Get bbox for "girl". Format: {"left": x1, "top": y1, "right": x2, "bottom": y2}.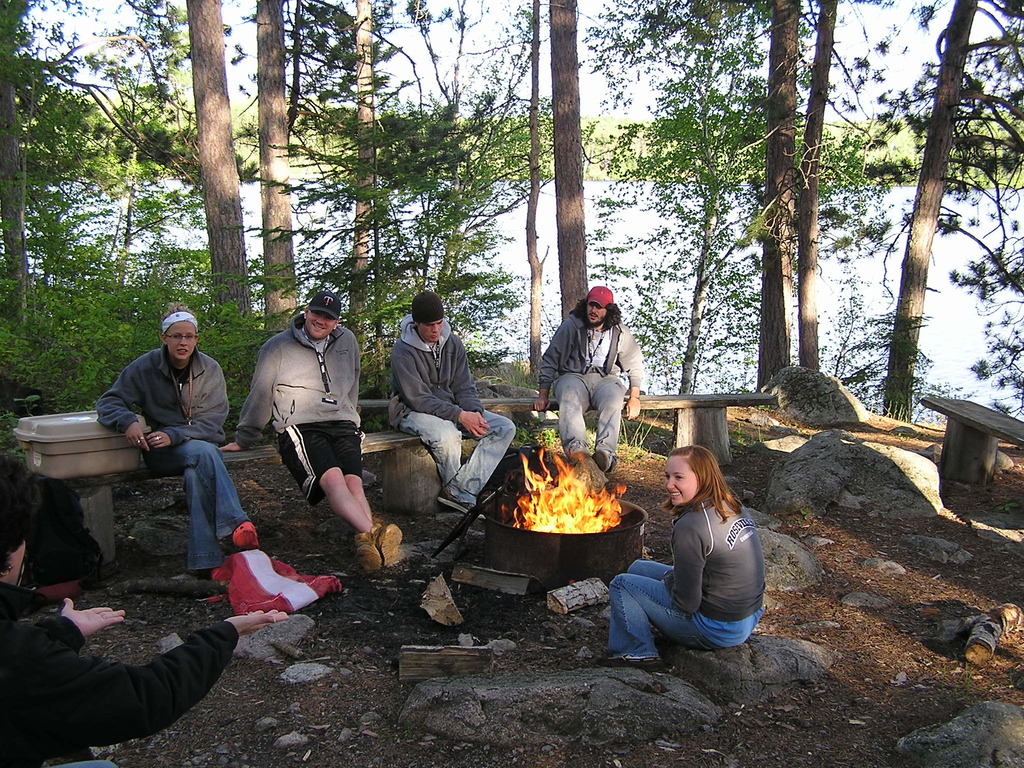
{"left": 89, "top": 298, "right": 259, "bottom": 581}.
